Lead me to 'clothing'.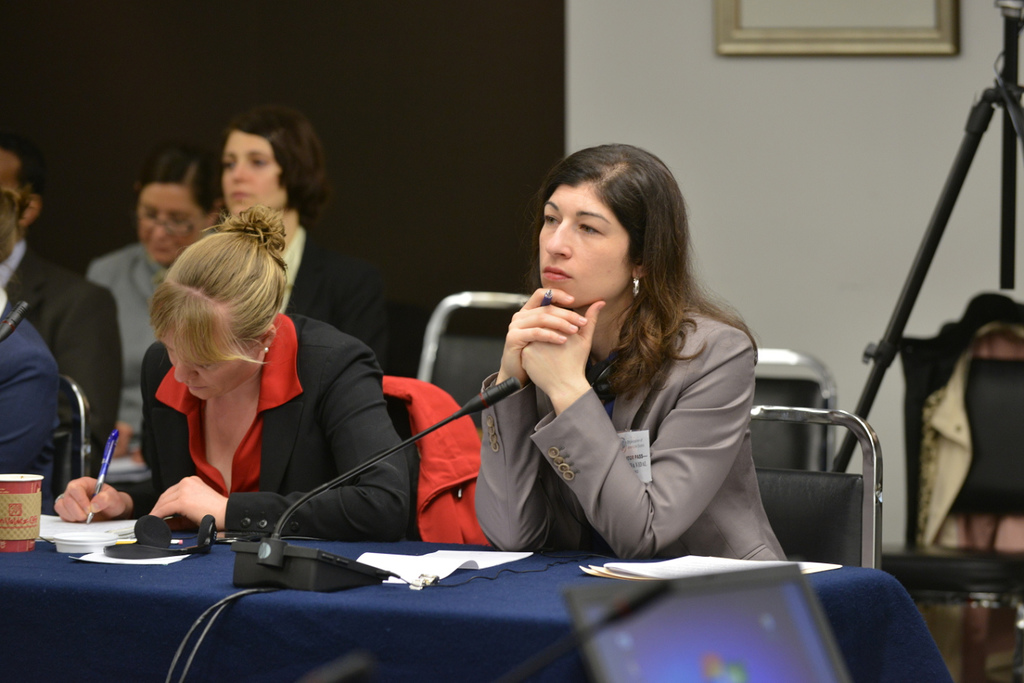
Lead to x1=0 y1=245 x2=120 y2=480.
